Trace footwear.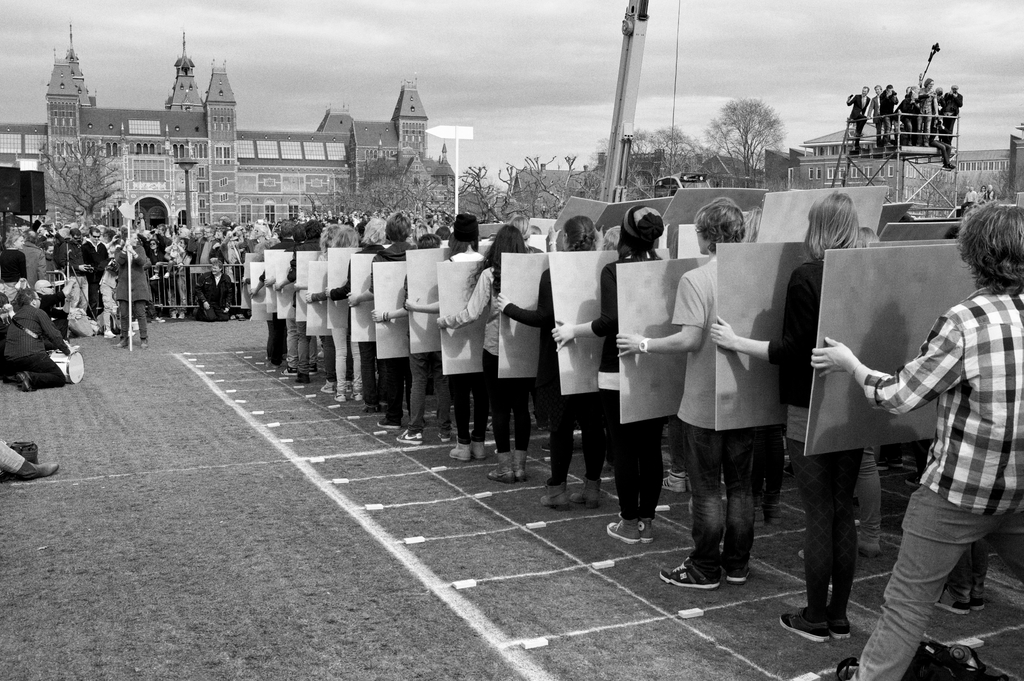
Traced to locate(778, 605, 827, 642).
